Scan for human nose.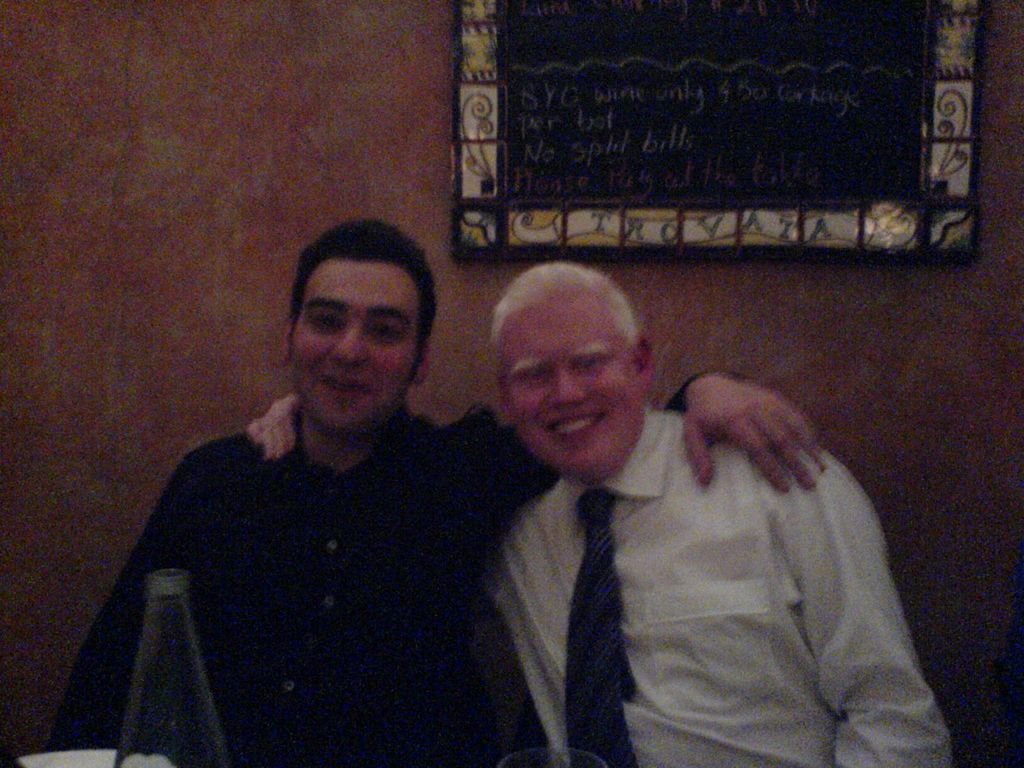
Scan result: (x1=330, y1=319, x2=368, y2=367).
